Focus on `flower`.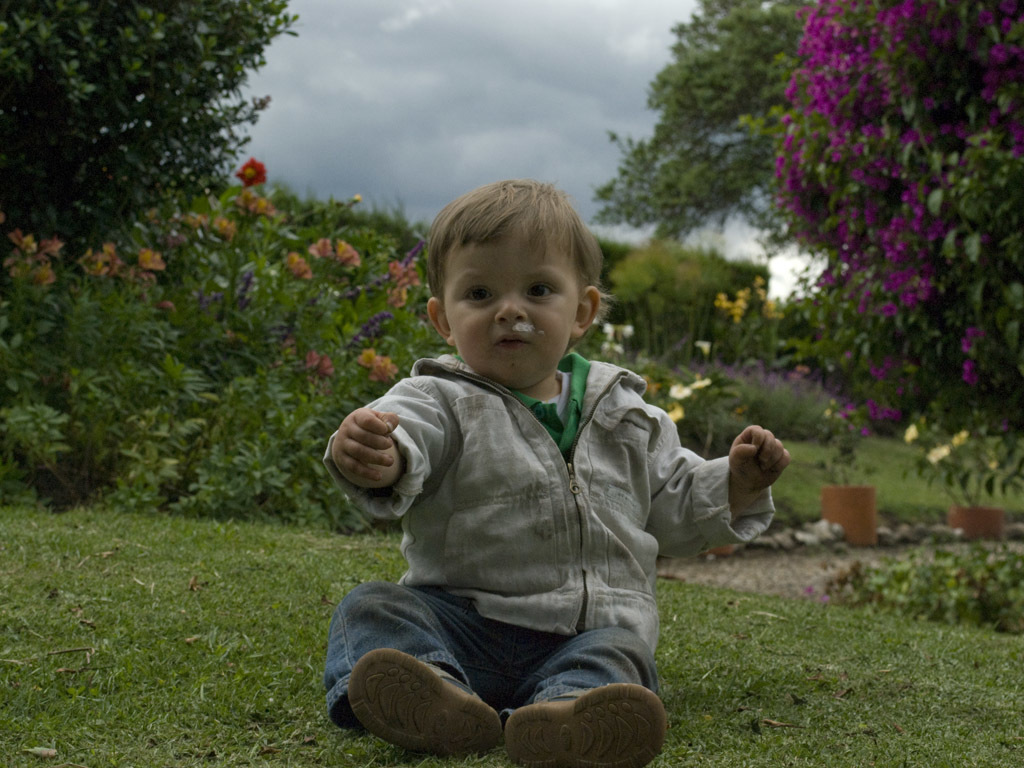
Focused at bbox=(671, 383, 692, 404).
